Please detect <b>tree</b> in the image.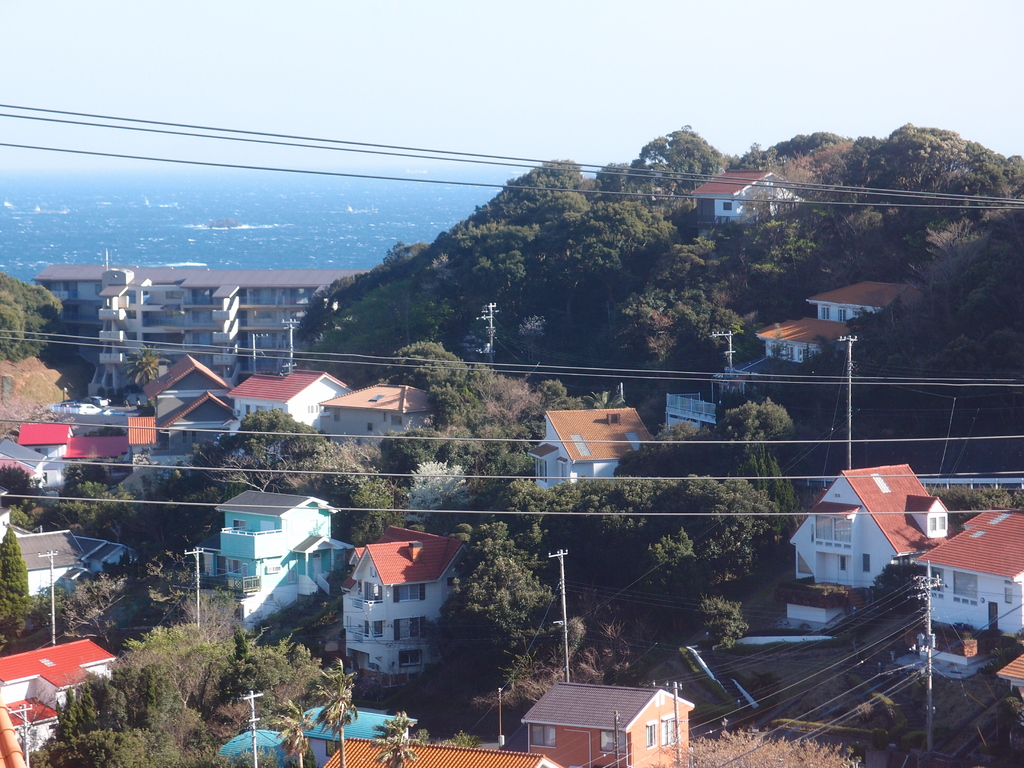
pyautogui.locateOnScreen(472, 362, 500, 410).
